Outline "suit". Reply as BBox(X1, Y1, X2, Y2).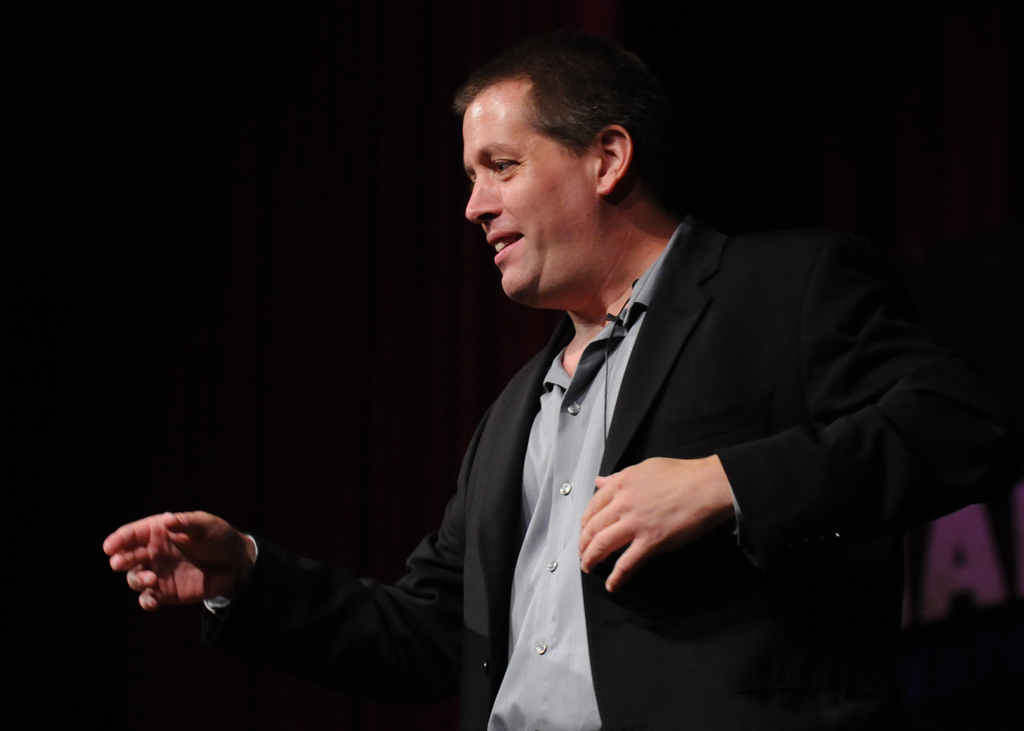
BBox(382, 175, 936, 695).
